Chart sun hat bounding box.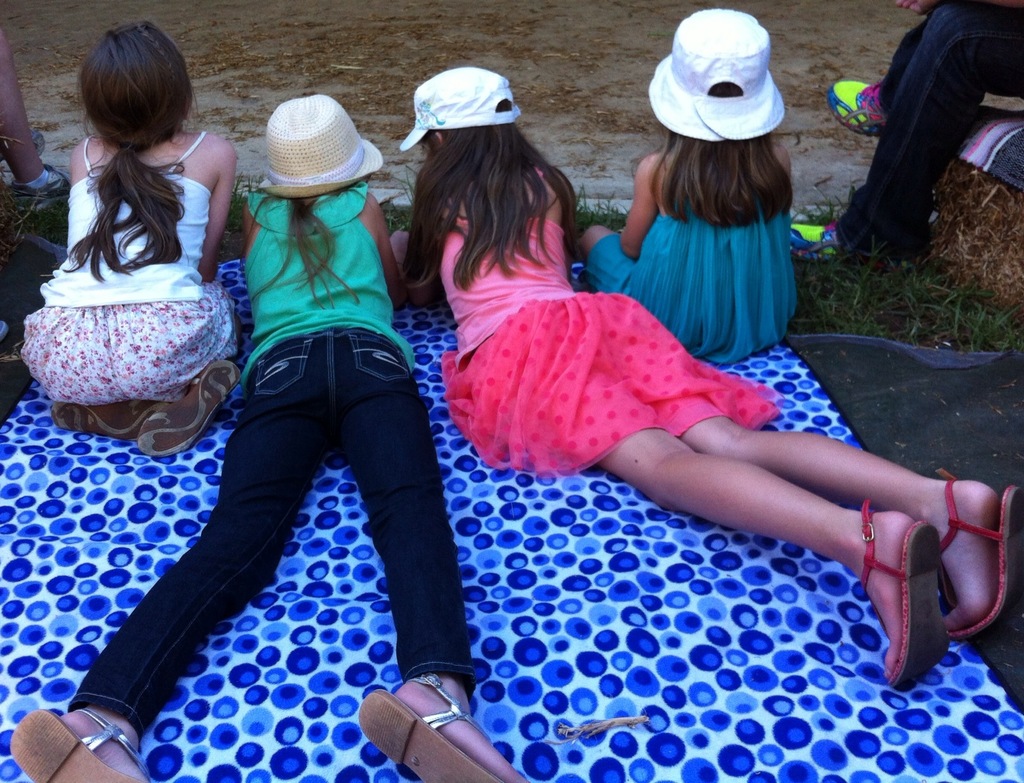
Charted: box=[396, 67, 521, 149].
